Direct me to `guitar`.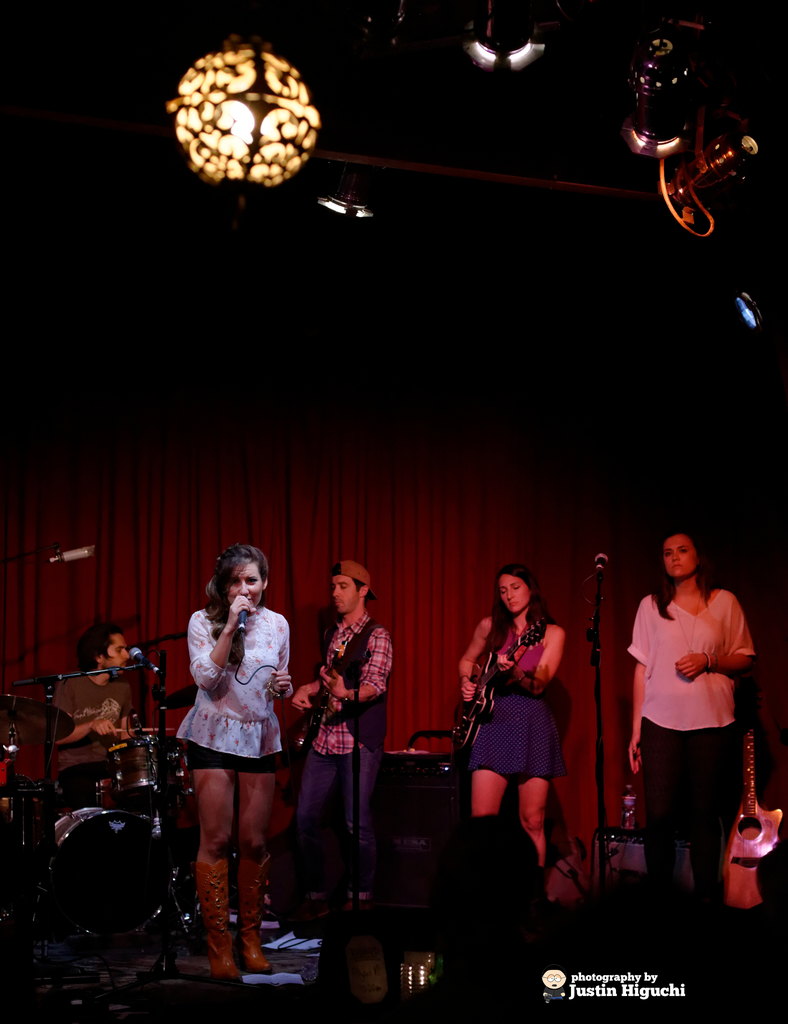
Direction: (286,641,335,792).
